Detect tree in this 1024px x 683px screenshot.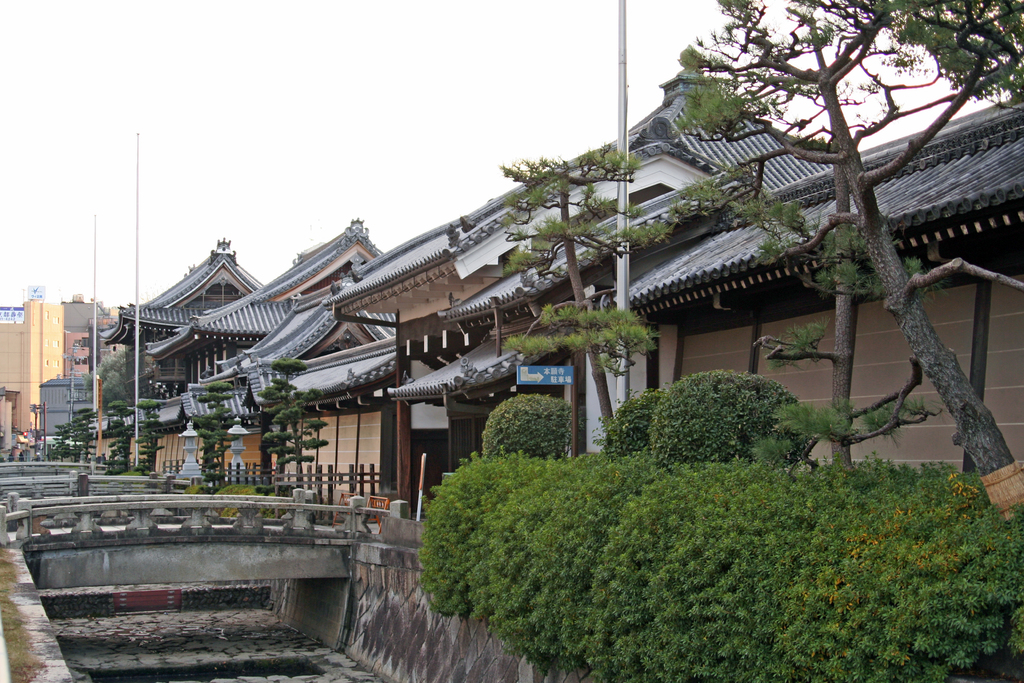
Detection: region(132, 395, 173, 471).
